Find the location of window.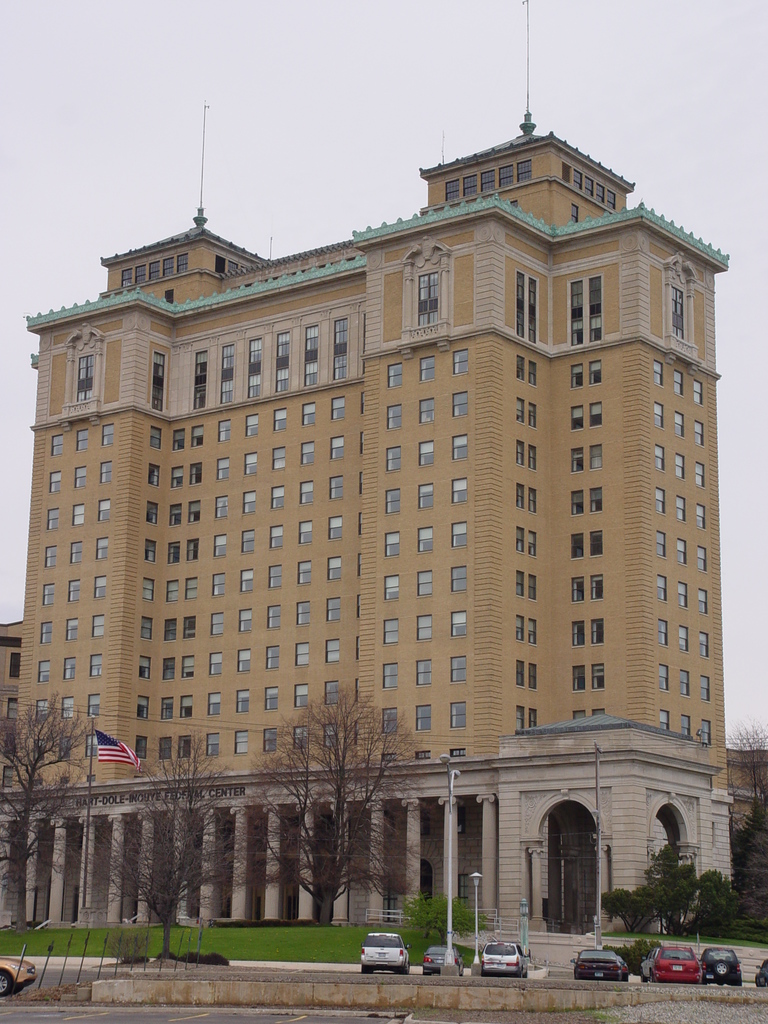
Location: box=[49, 432, 63, 453].
